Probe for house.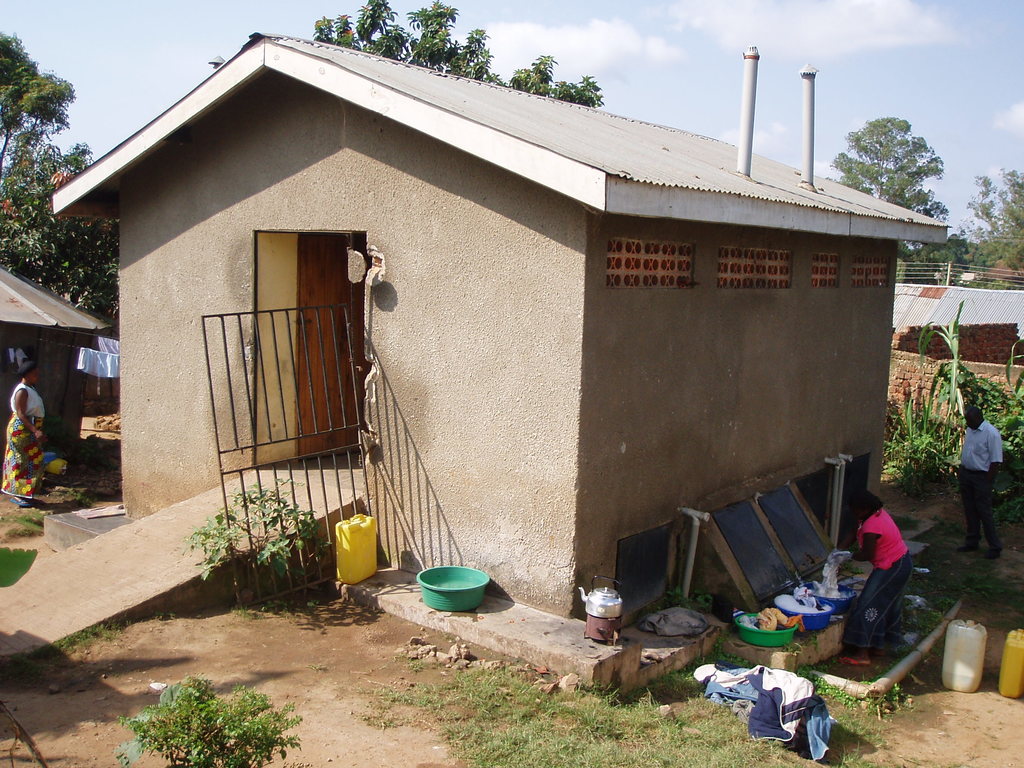
Probe result: l=0, t=33, r=957, b=672.
